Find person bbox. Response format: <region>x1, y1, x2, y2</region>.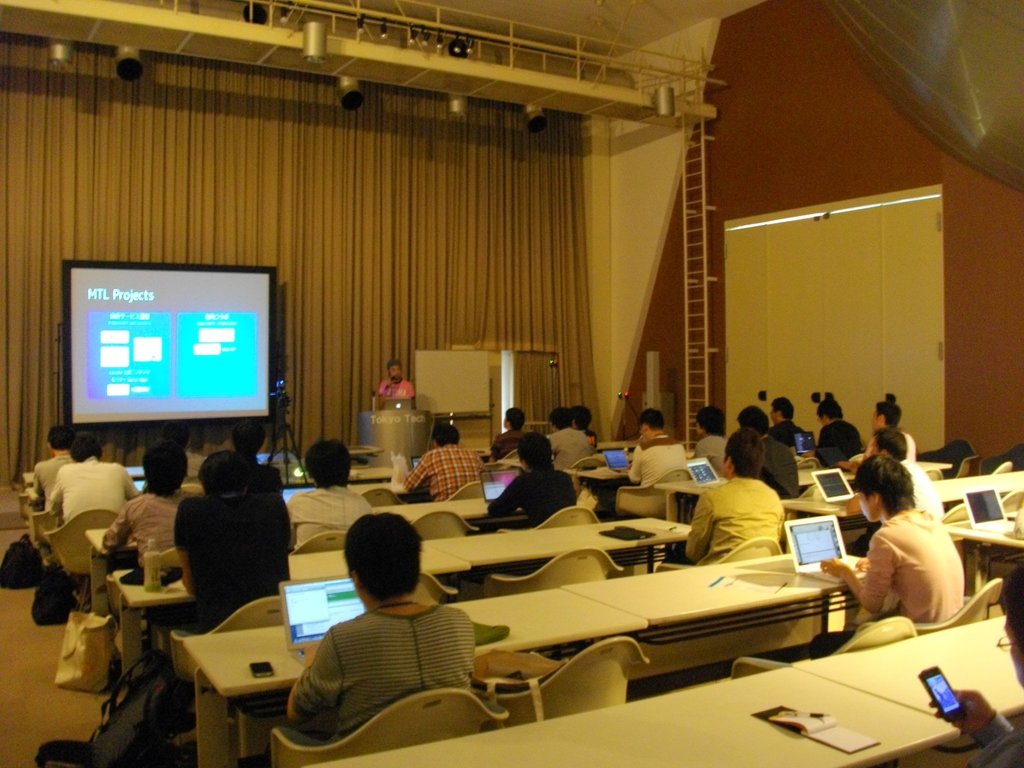
<region>811, 452, 966, 659</region>.
